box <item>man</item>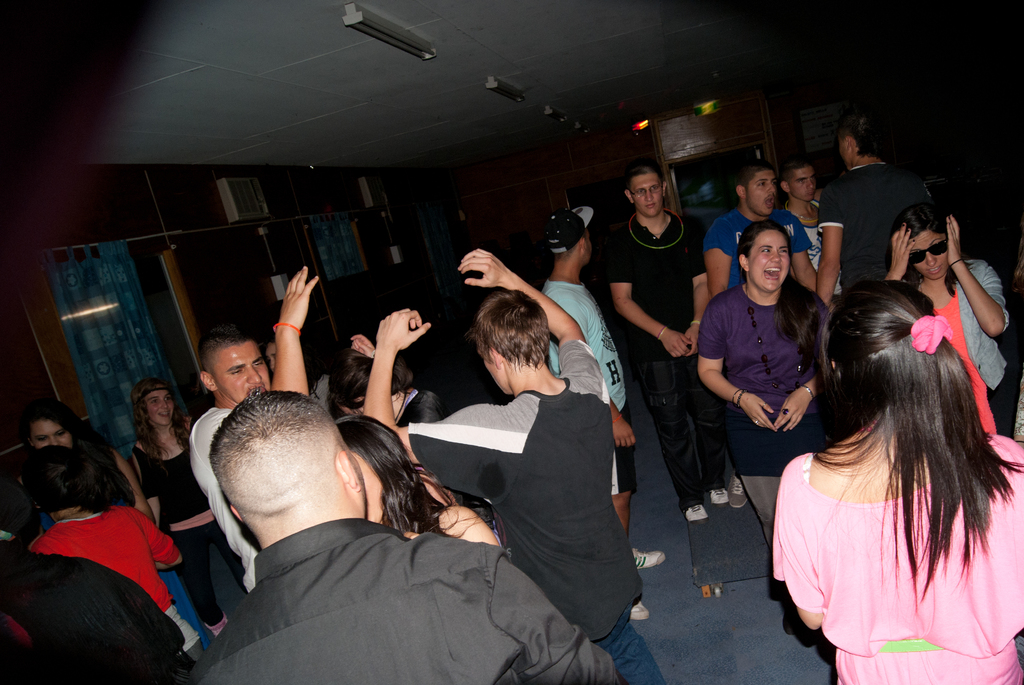
detection(521, 201, 664, 622)
